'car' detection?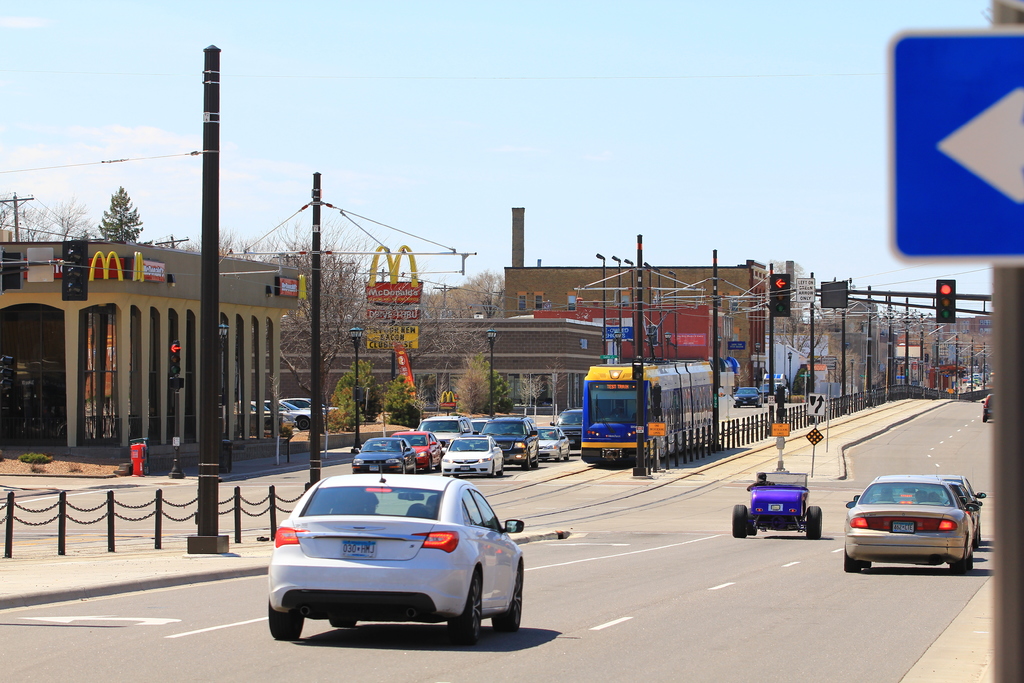
bbox(435, 433, 501, 480)
